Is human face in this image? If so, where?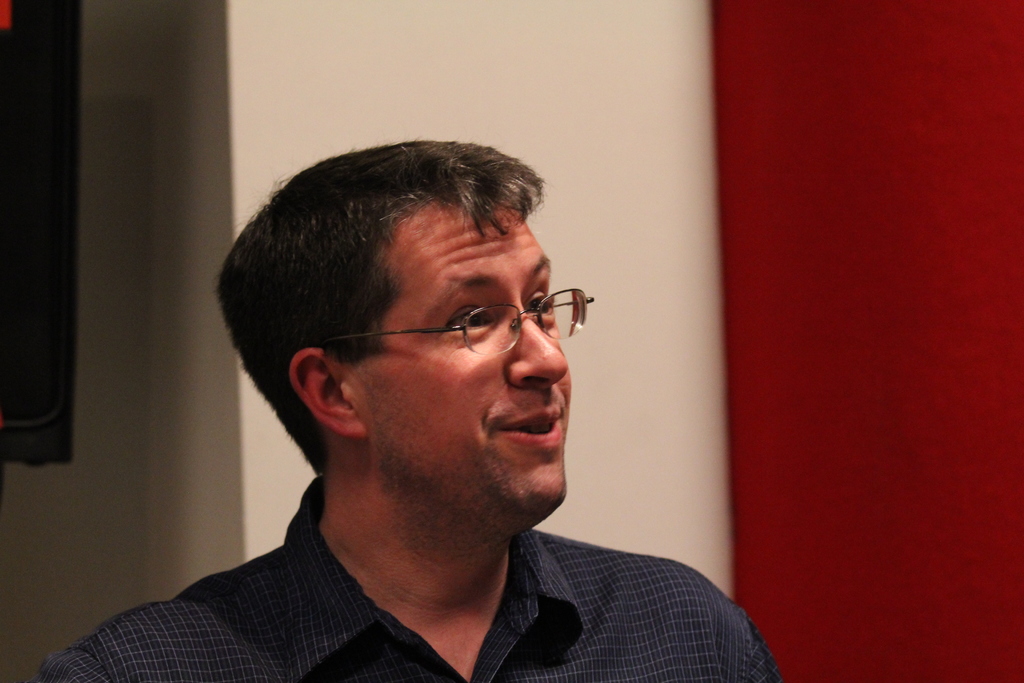
Yes, at left=372, top=211, right=573, bottom=537.
